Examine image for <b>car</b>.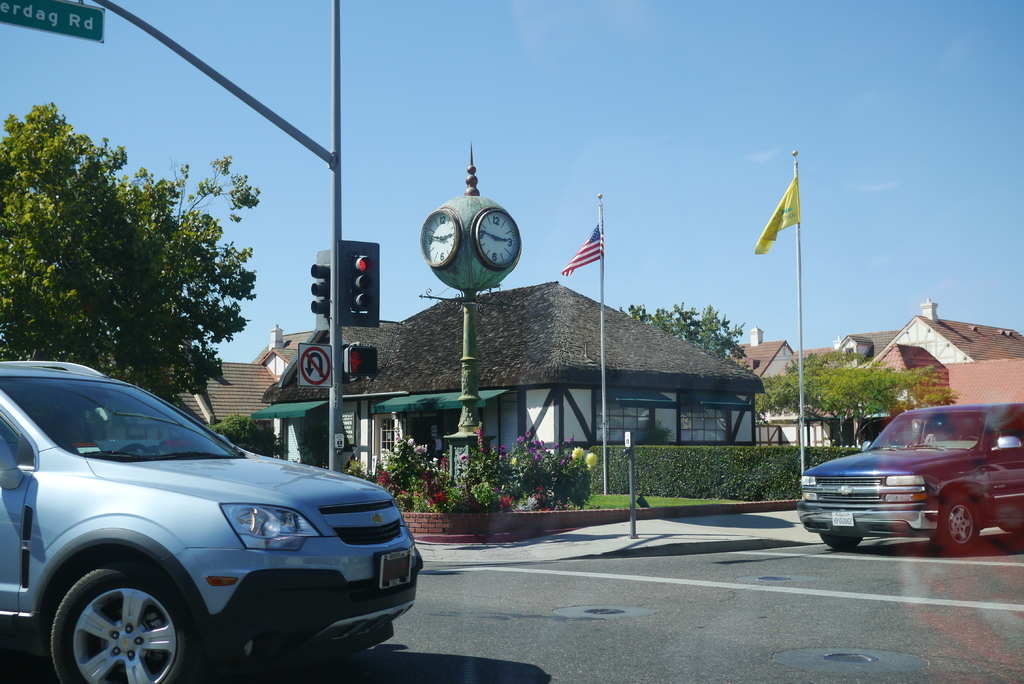
Examination result: [3,364,416,673].
